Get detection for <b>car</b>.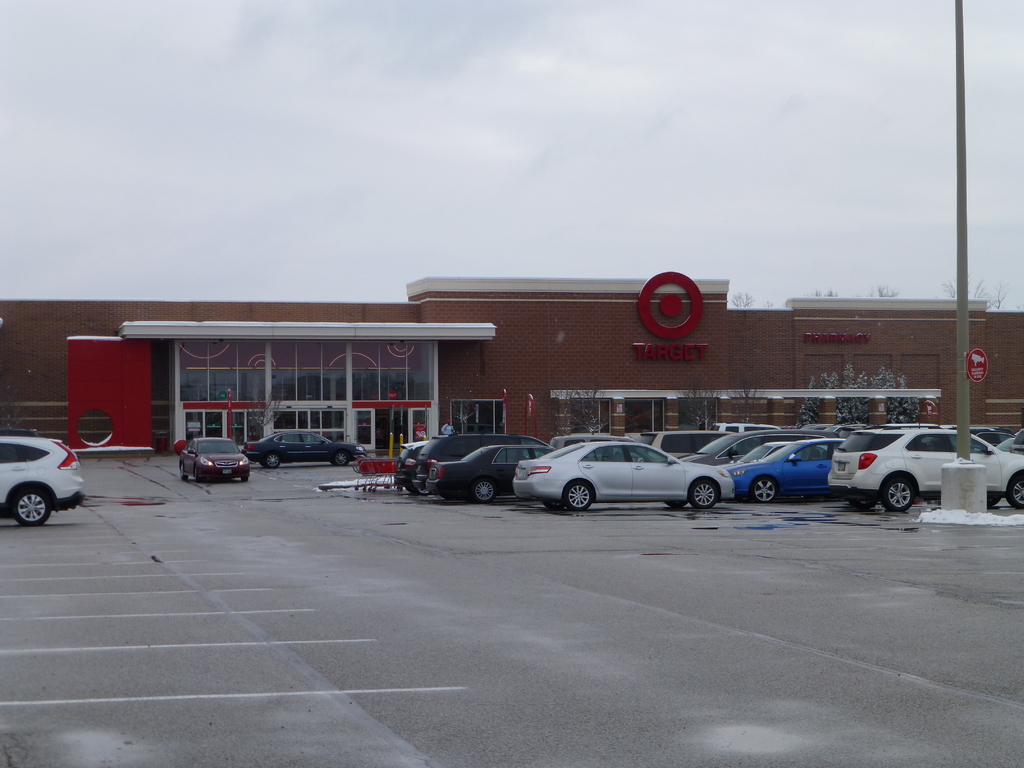
Detection: [x1=0, y1=430, x2=91, y2=532].
